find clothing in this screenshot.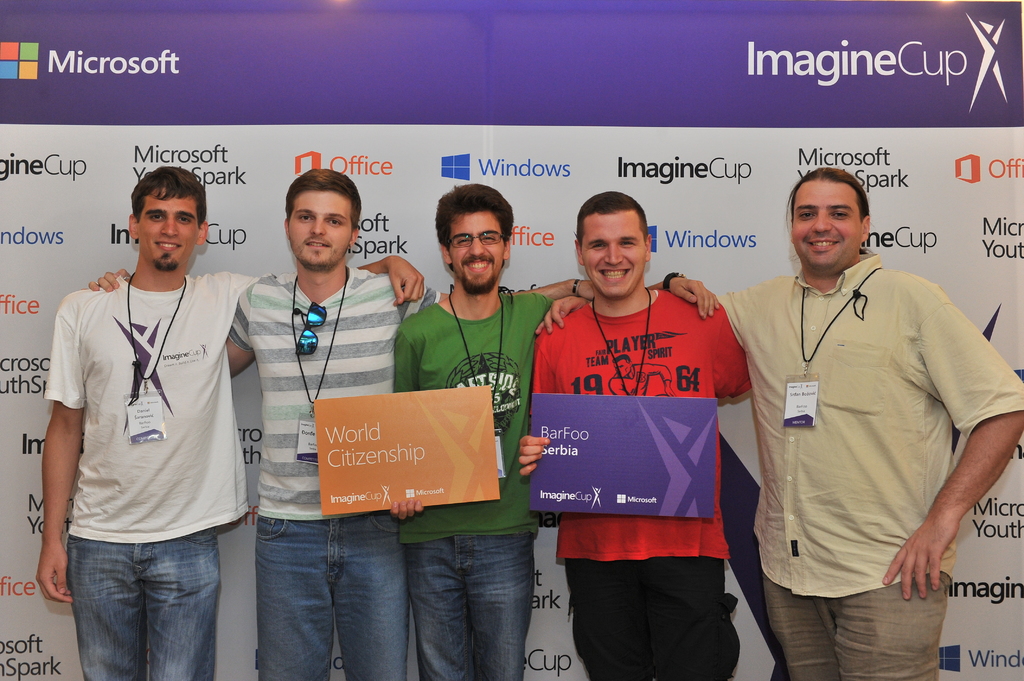
The bounding box for clothing is [left=45, top=271, right=297, bottom=545].
